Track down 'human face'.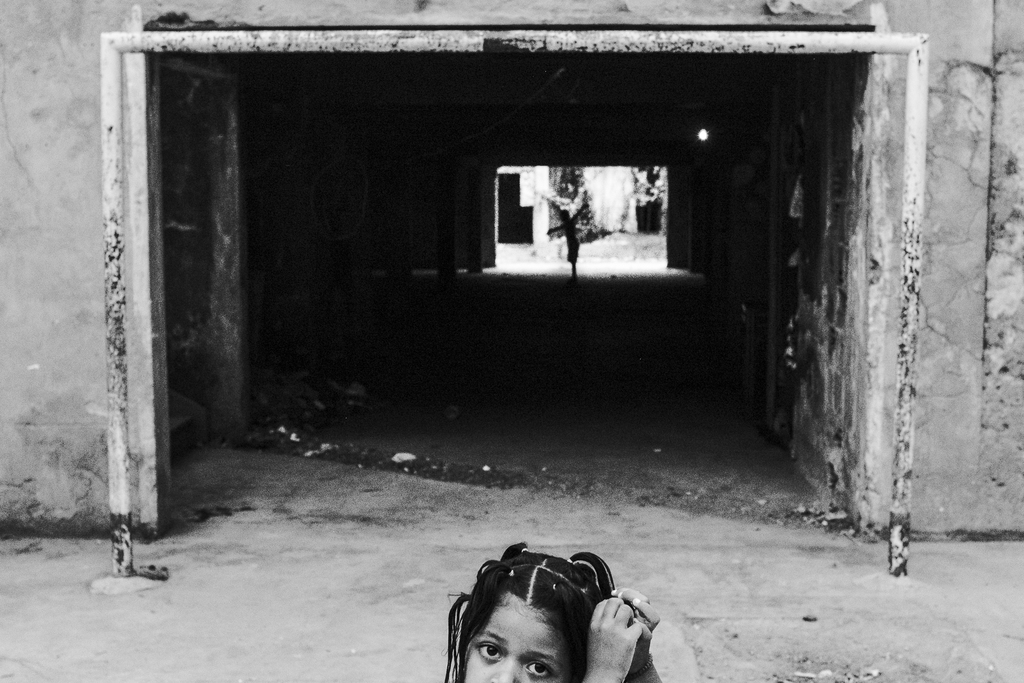
Tracked to x1=464, y1=593, x2=568, y2=682.
